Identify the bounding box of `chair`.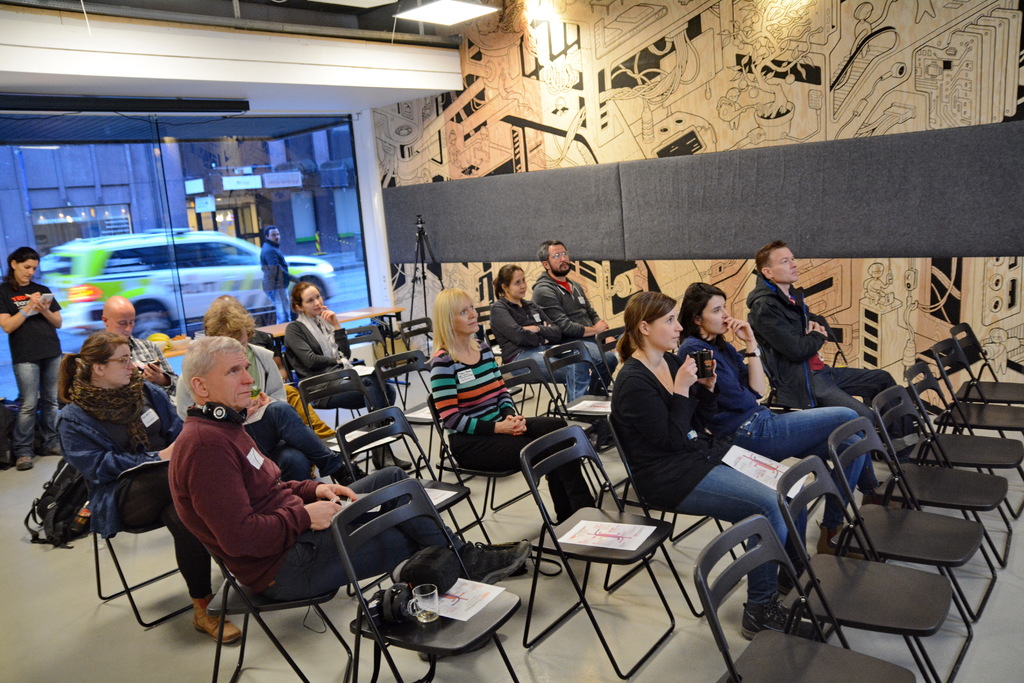
x1=279 y1=349 x2=367 y2=443.
